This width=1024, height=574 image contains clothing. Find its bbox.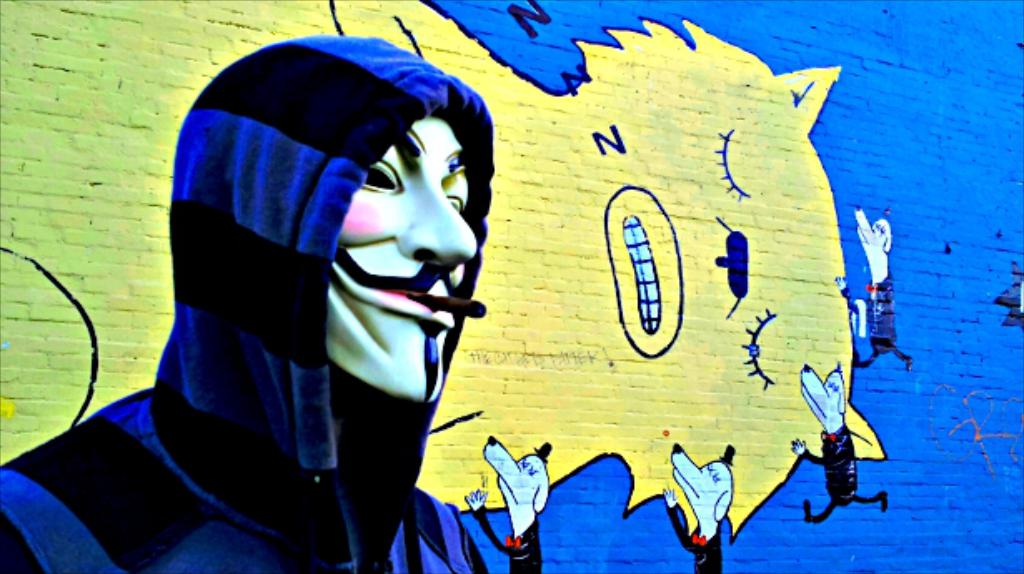
BBox(65, 40, 505, 573).
